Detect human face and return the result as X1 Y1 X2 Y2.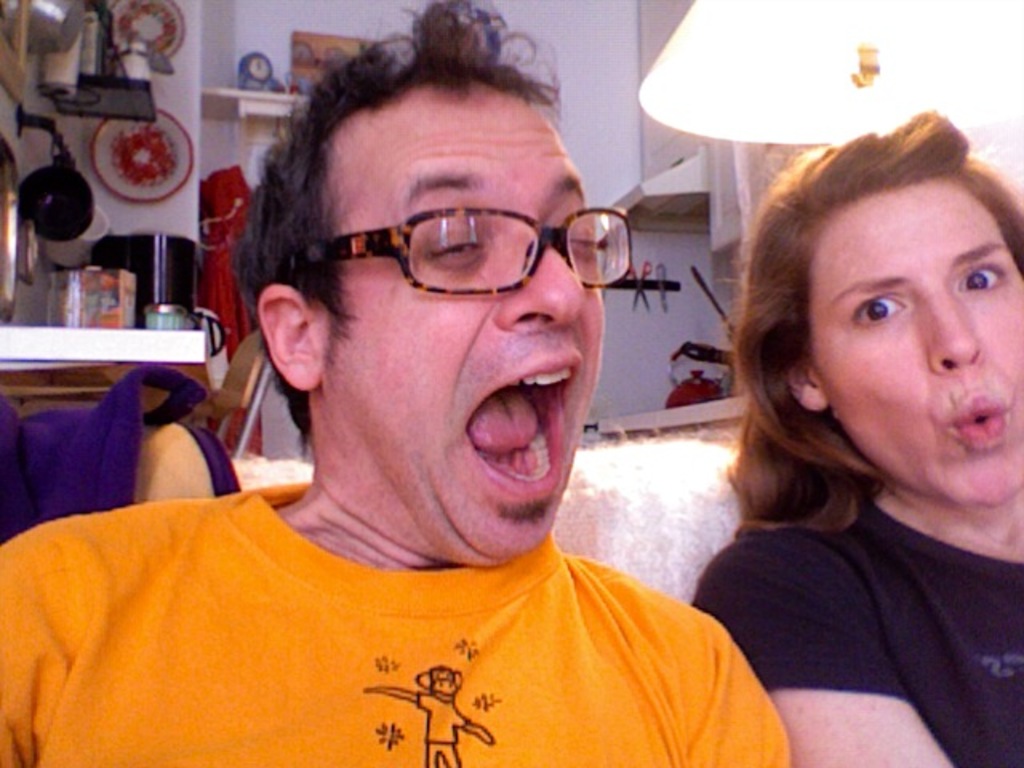
322 82 642 576.
